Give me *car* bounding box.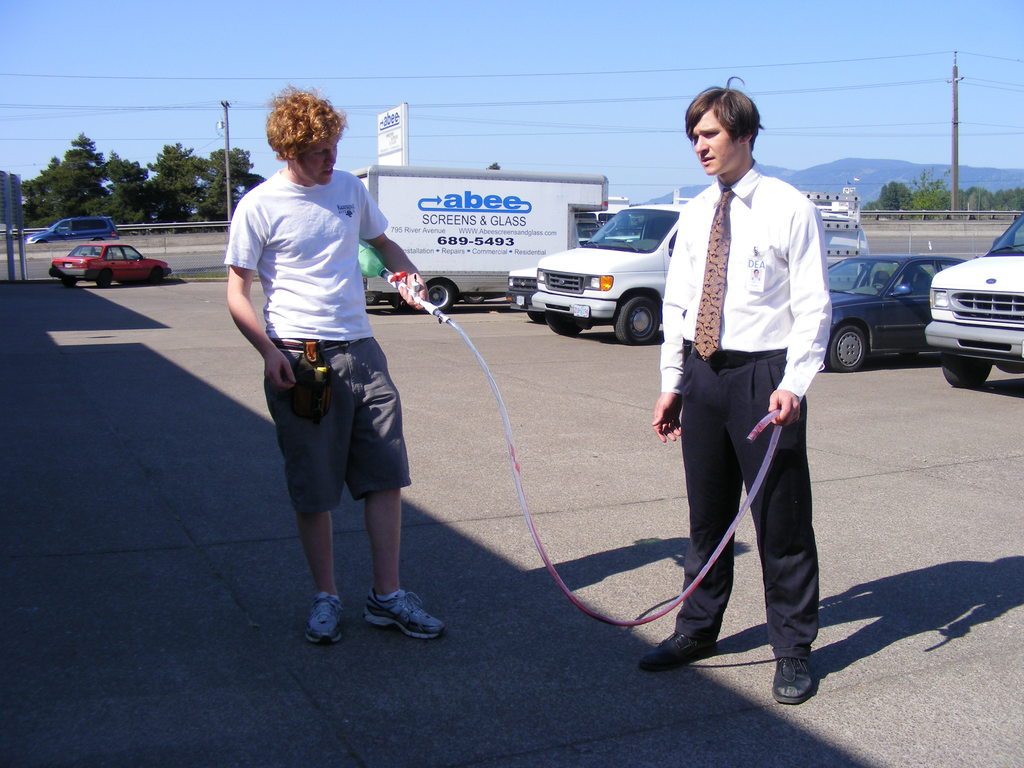
(x1=28, y1=214, x2=113, y2=242).
